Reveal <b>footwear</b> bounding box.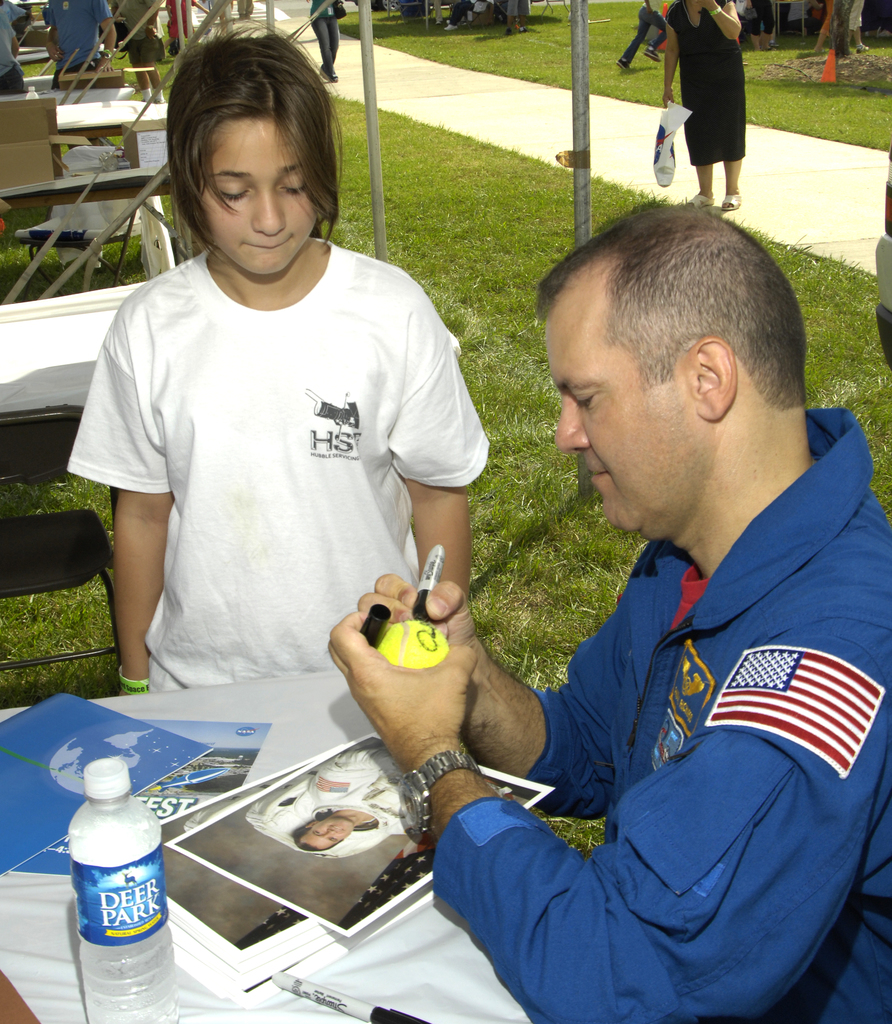
Revealed: (left=138, top=89, right=149, bottom=104).
